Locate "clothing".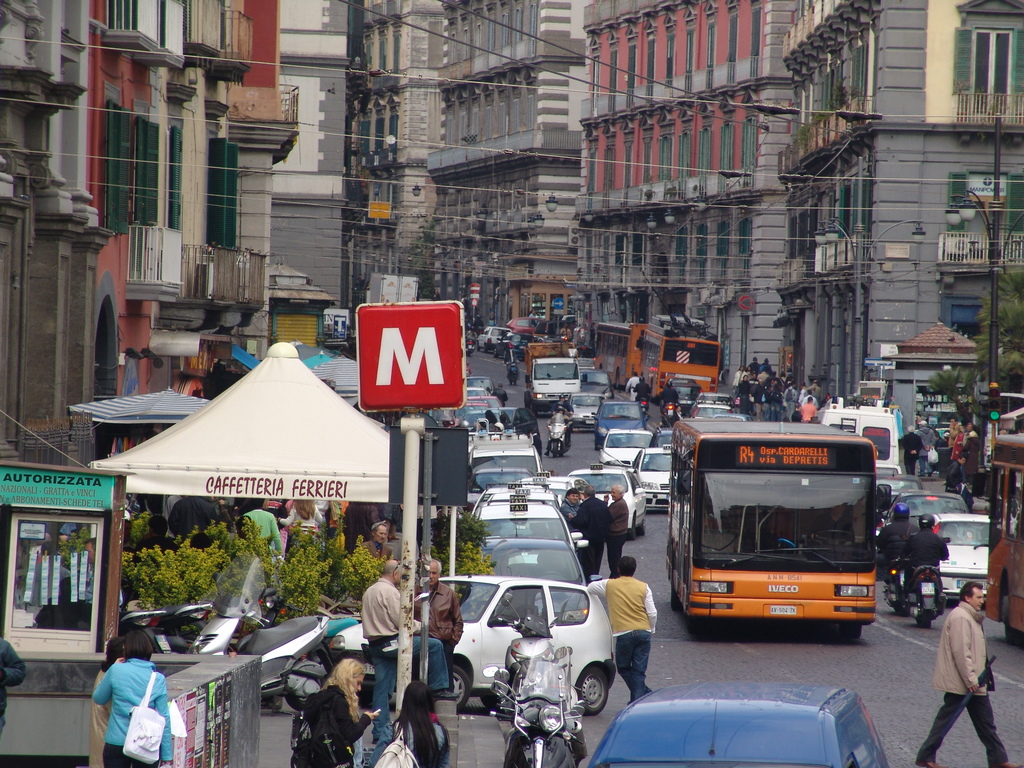
Bounding box: (584, 576, 658, 633).
